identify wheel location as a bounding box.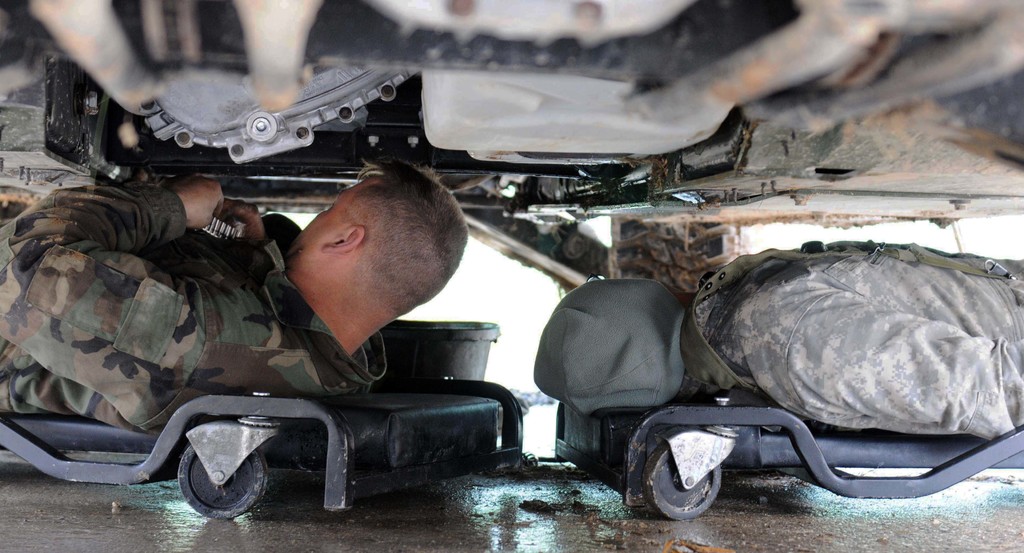
l=176, t=442, r=271, b=519.
